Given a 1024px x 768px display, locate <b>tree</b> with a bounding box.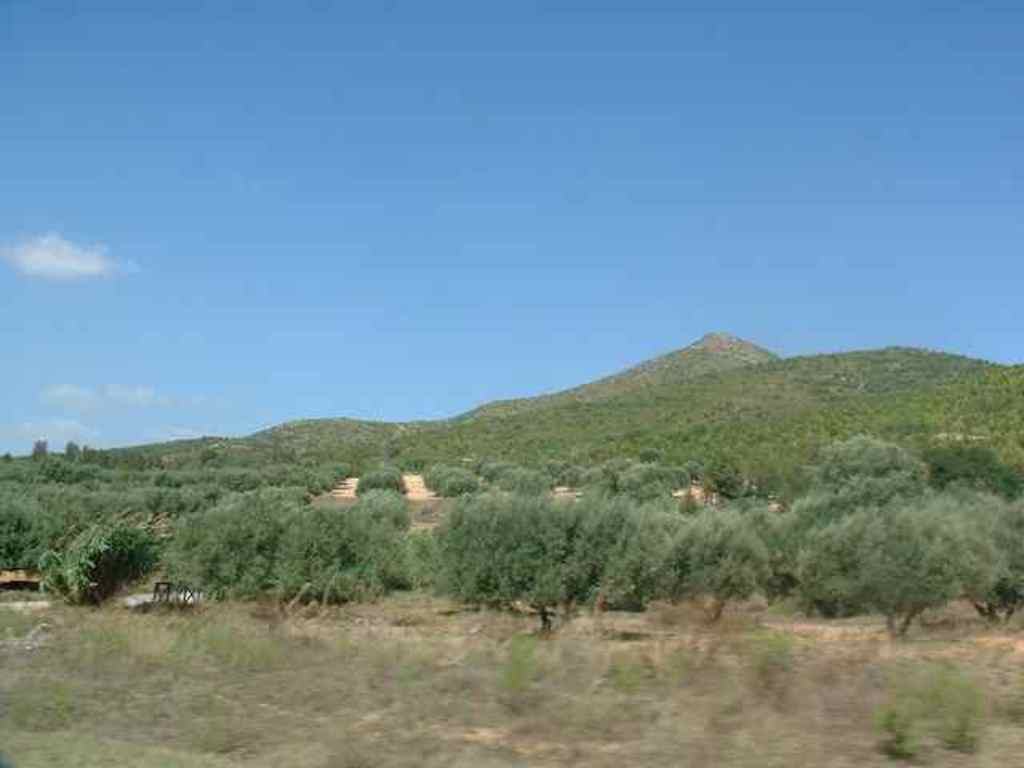
Located: <box>778,403,989,638</box>.
